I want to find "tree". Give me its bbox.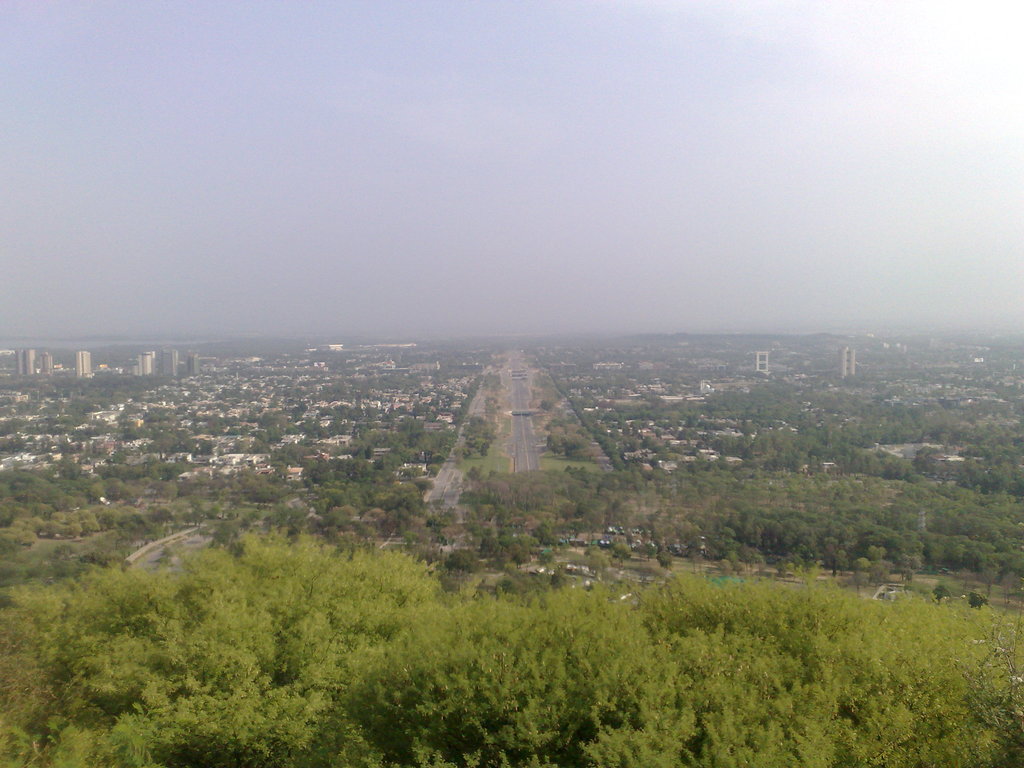
box=[852, 557, 870, 589].
